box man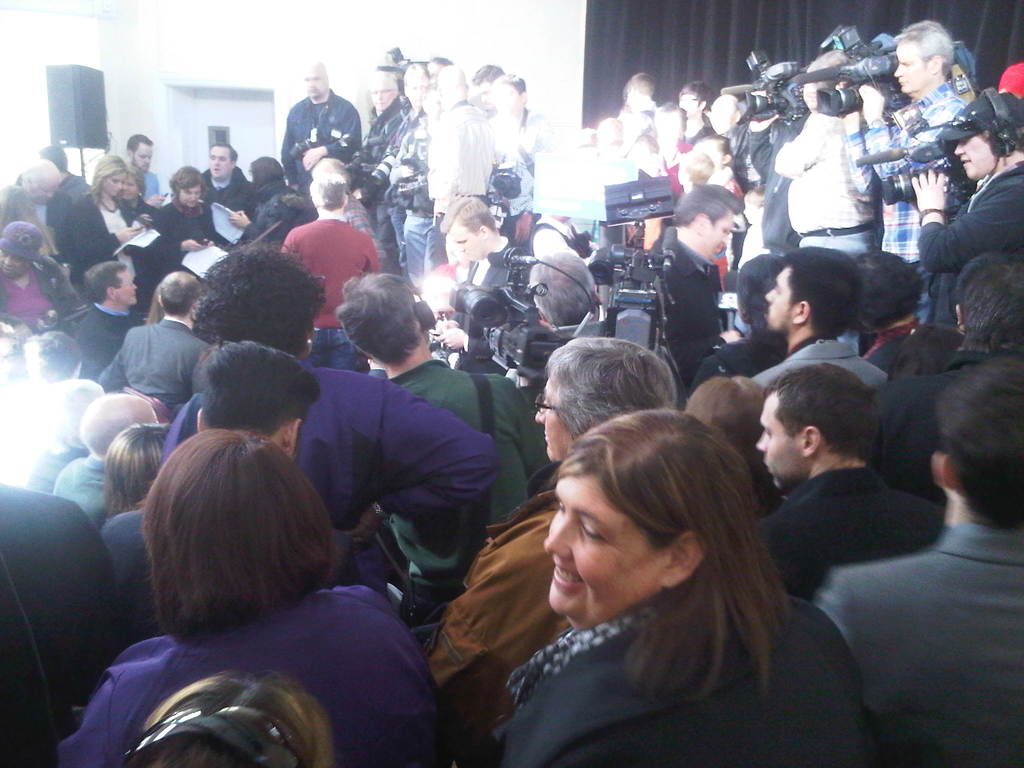
268/64/360/191
